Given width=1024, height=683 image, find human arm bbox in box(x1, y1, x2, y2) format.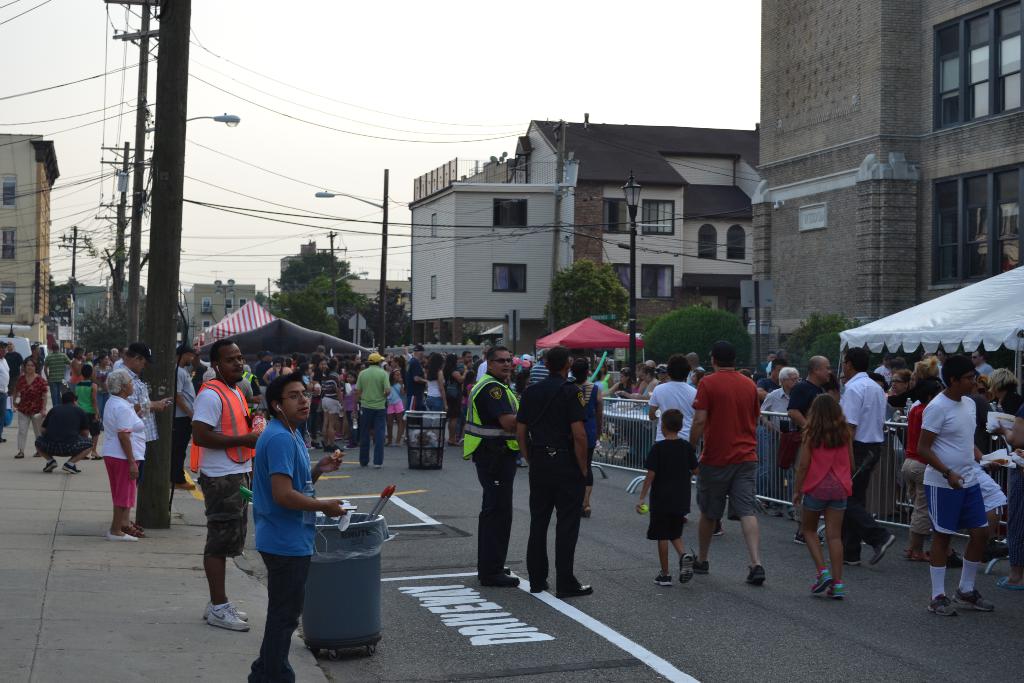
box(113, 408, 143, 480).
